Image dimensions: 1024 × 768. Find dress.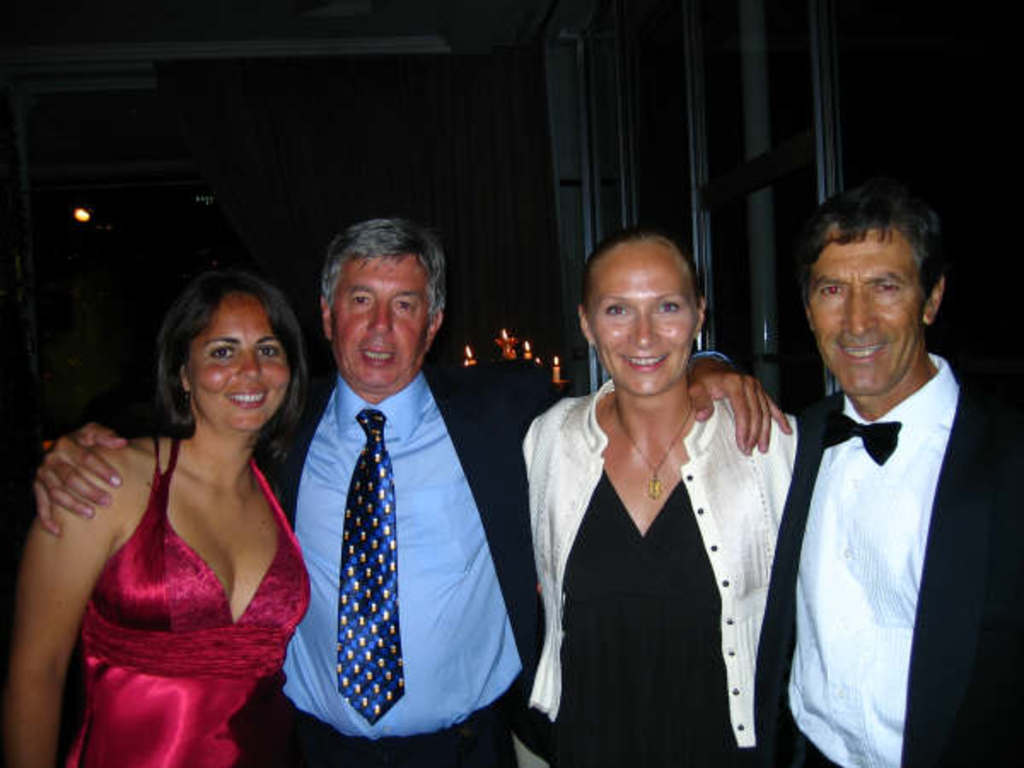
[x1=58, y1=437, x2=309, y2=766].
